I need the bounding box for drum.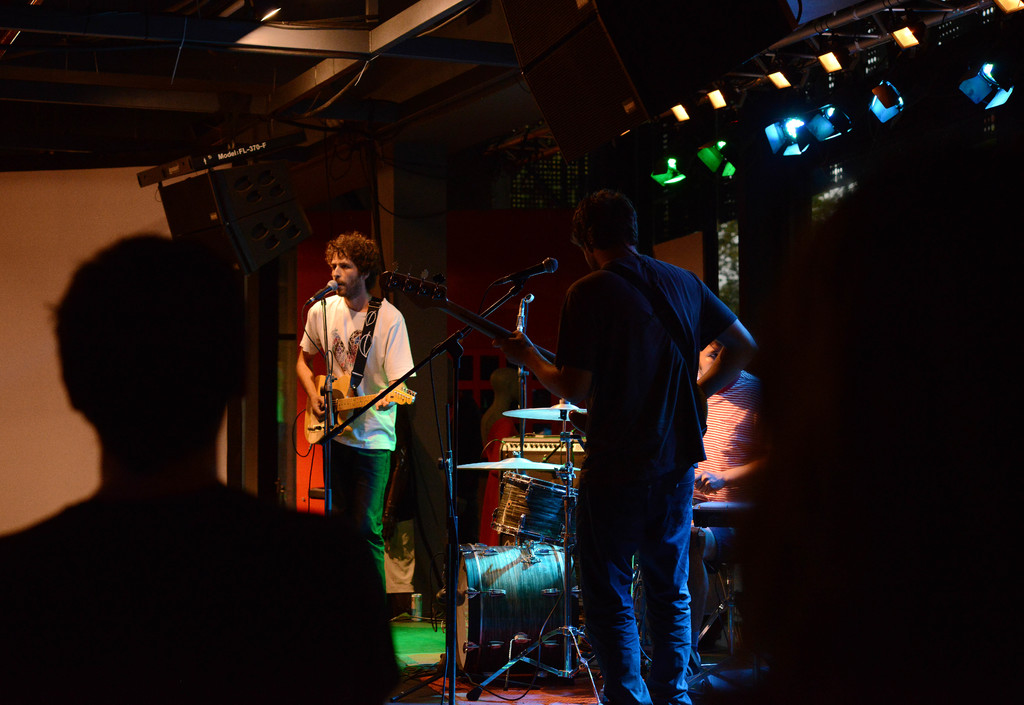
Here it is: 492 473 577 546.
